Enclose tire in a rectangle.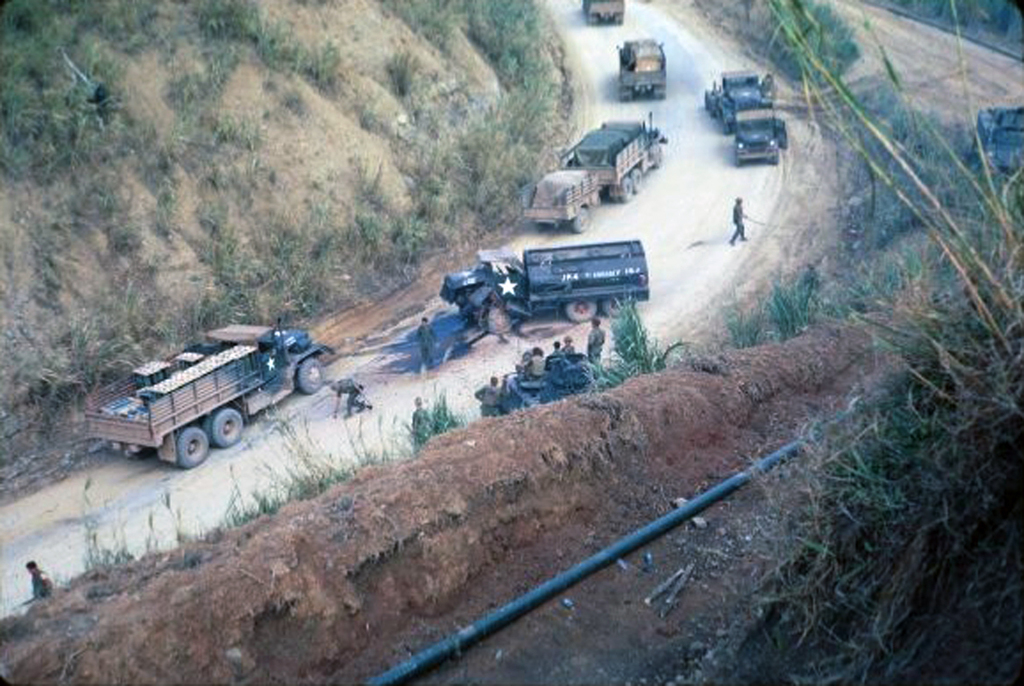
606, 294, 631, 319.
